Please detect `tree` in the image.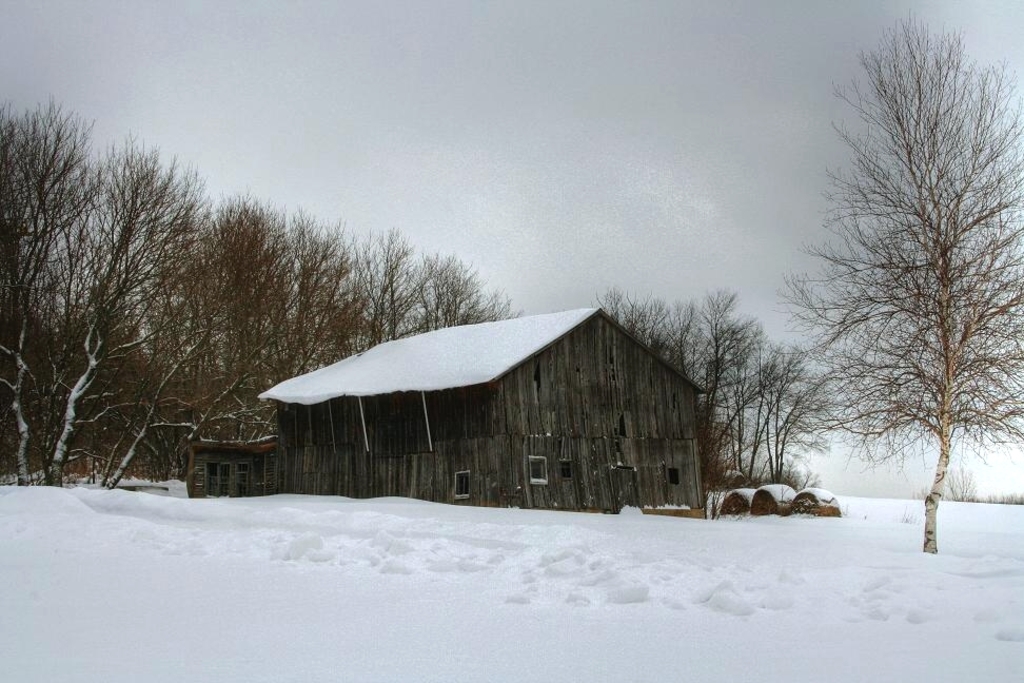
locate(596, 282, 835, 512).
